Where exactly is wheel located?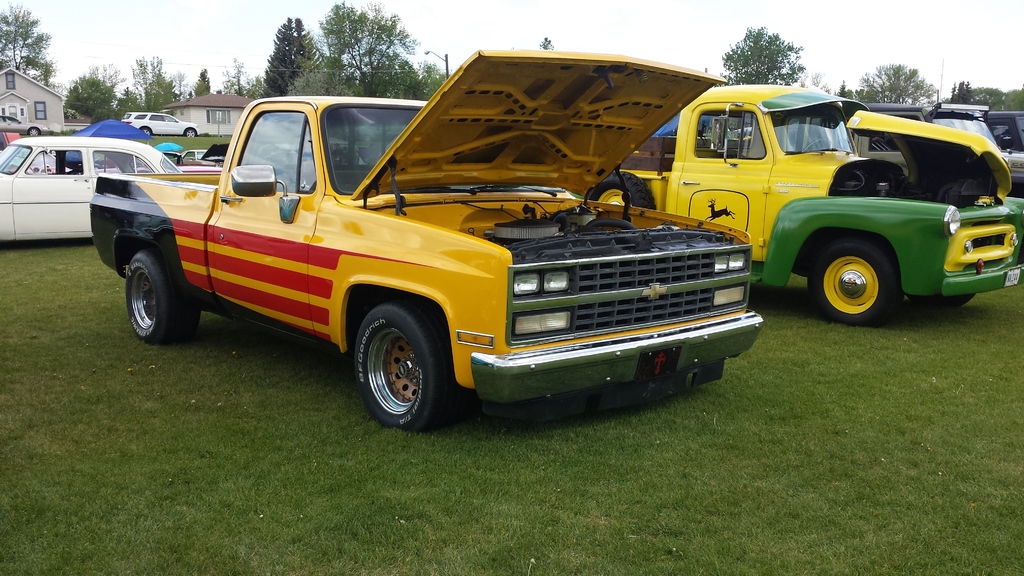
Its bounding box is rect(342, 300, 449, 422).
